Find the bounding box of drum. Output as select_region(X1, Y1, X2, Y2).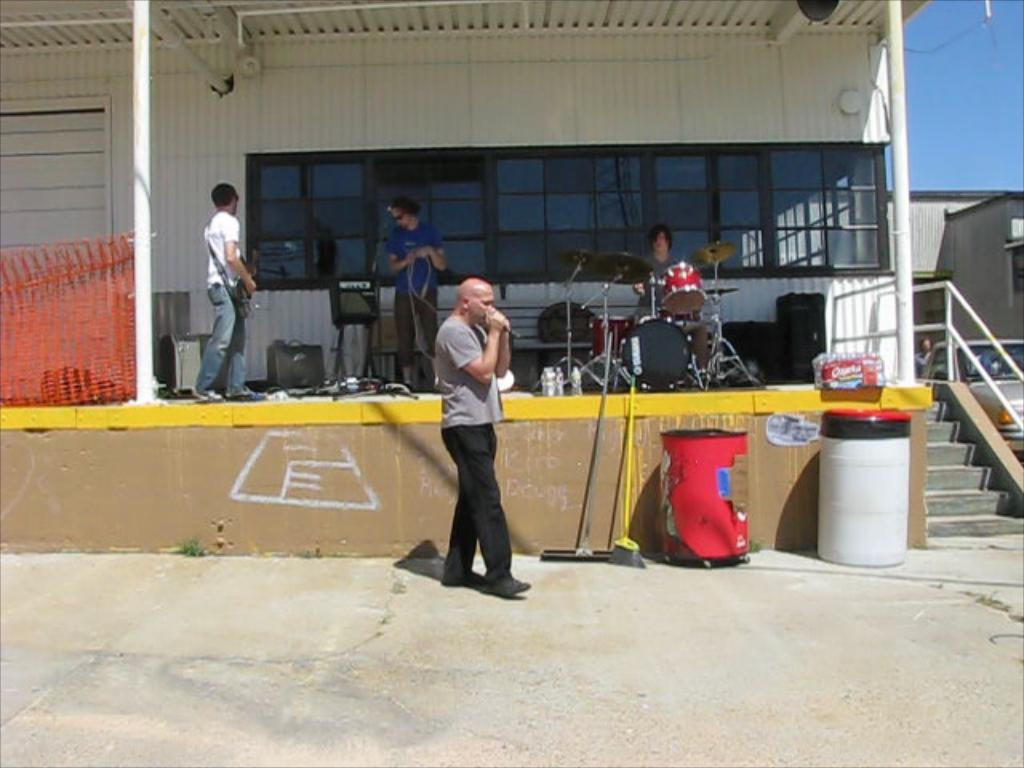
select_region(589, 312, 632, 357).
